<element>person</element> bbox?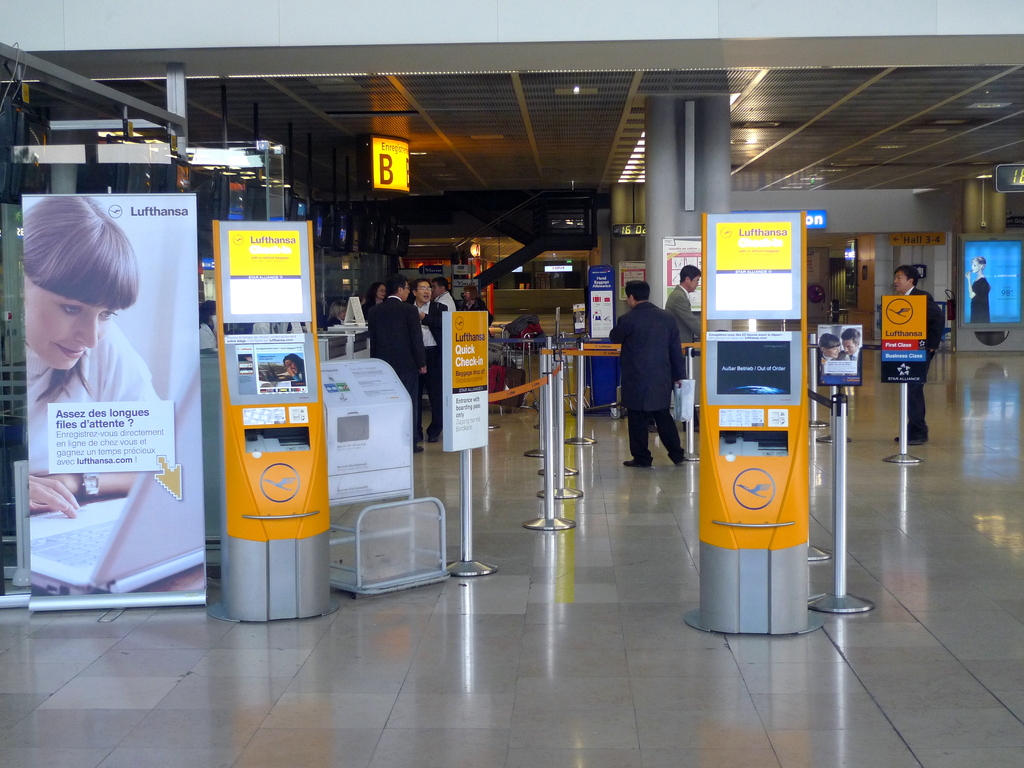
{"x1": 410, "y1": 282, "x2": 447, "y2": 445}
